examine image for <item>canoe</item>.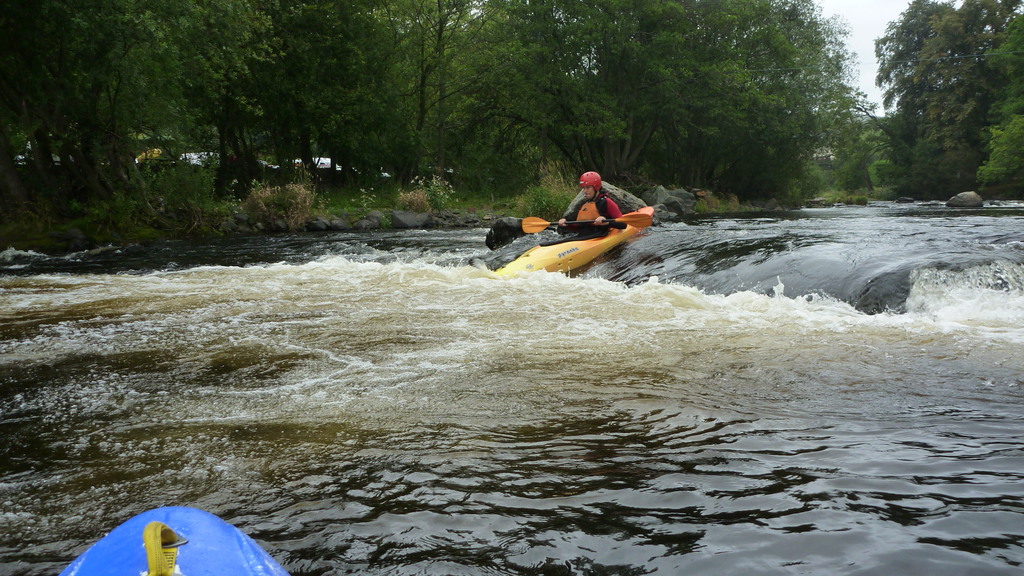
Examination result: 83 501 285 566.
